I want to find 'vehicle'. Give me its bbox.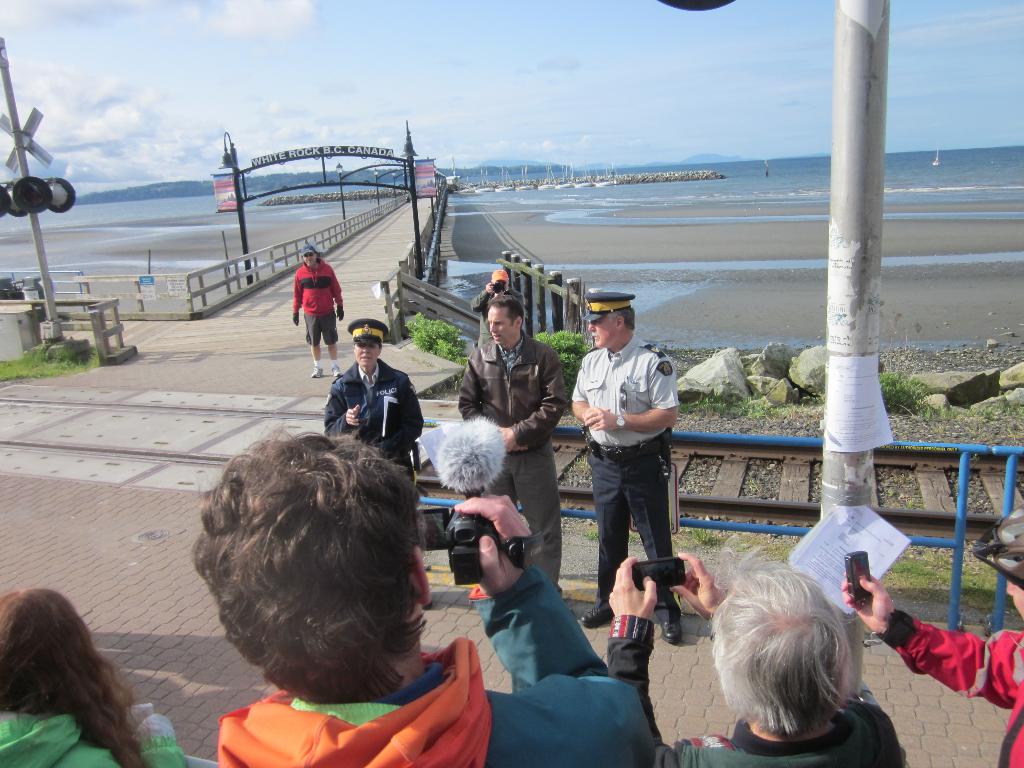
929 145 945 167.
